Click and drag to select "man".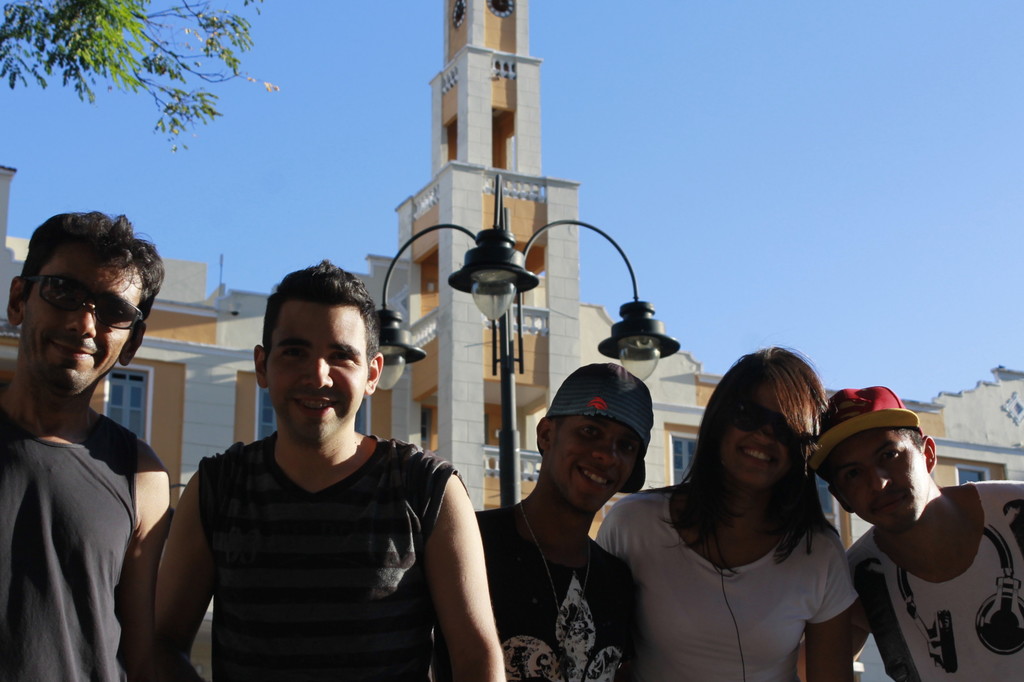
Selection: detection(150, 255, 507, 681).
